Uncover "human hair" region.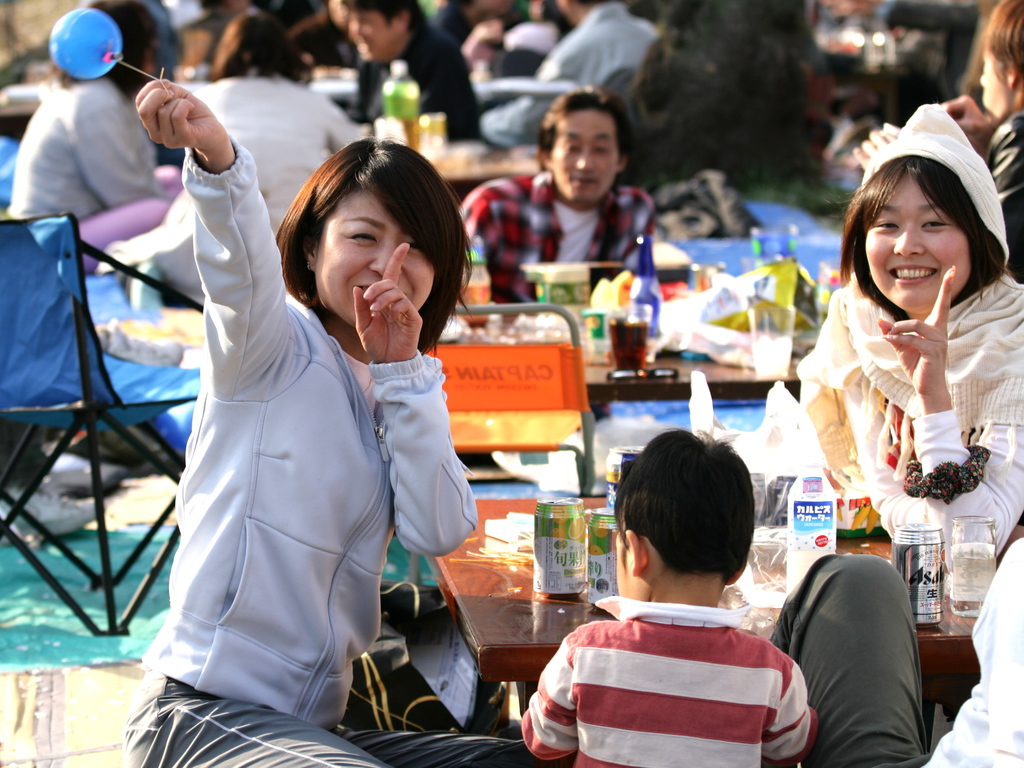
Uncovered: <bbox>837, 156, 1023, 323</bbox>.
